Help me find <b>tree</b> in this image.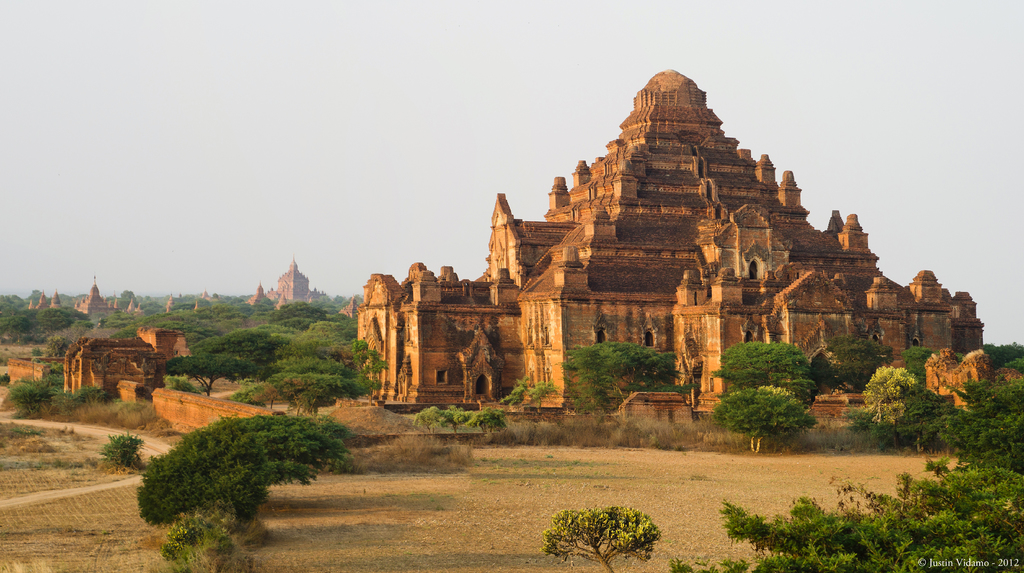
Found it: rect(255, 296, 335, 325).
